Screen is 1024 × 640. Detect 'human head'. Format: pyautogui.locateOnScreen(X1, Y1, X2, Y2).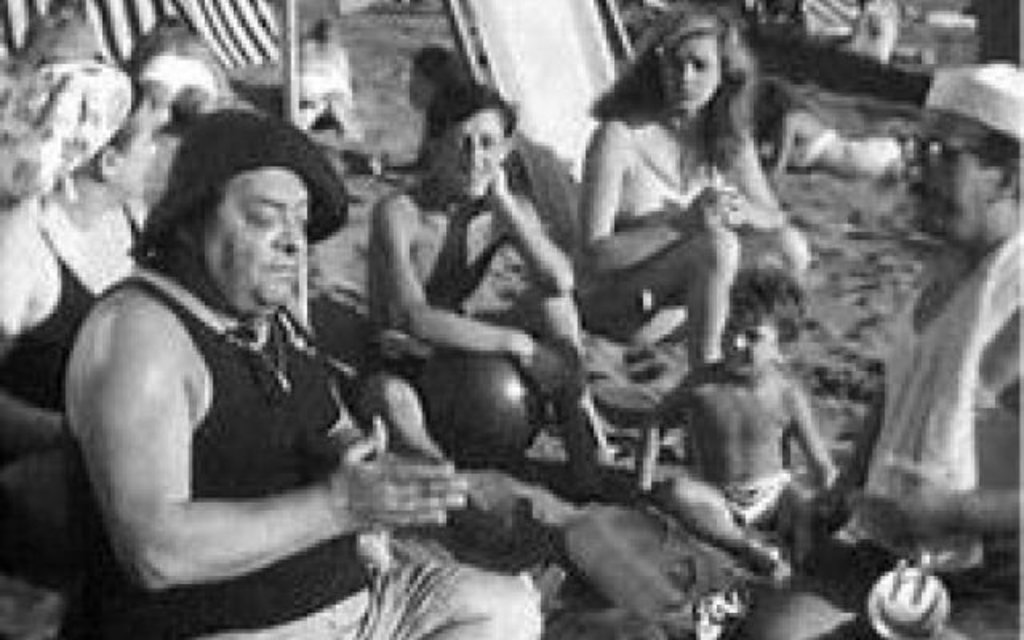
pyautogui.locateOnScreen(899, 61, 1022, 251).
